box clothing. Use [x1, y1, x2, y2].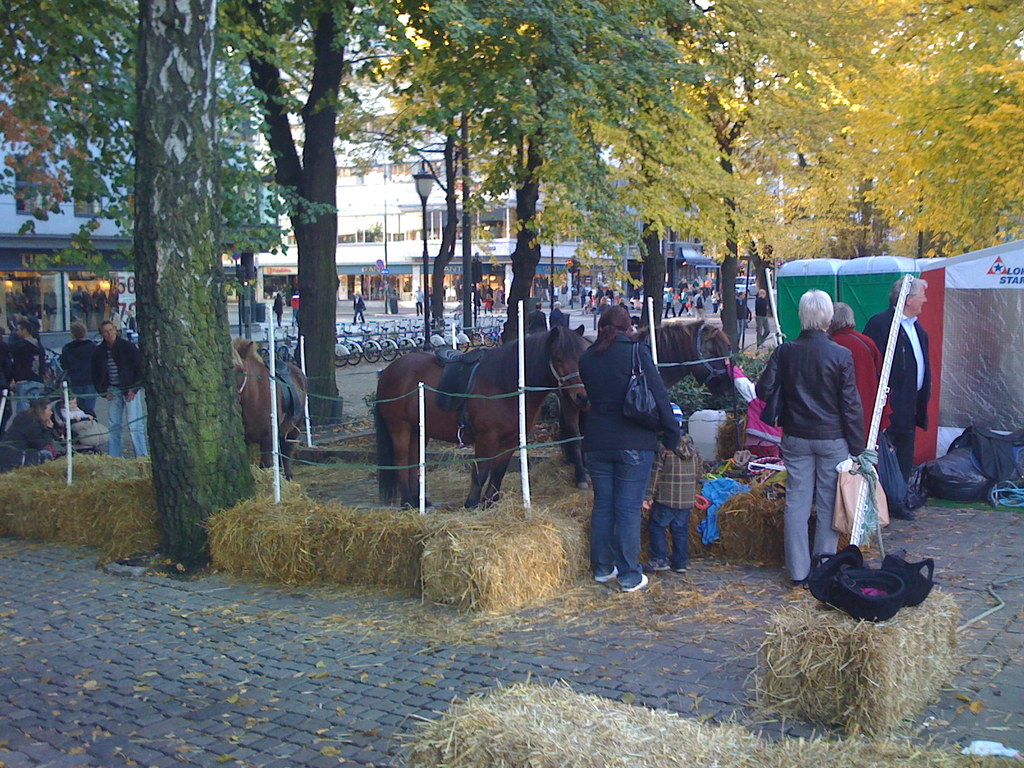
[4, 333, 47, 400].
